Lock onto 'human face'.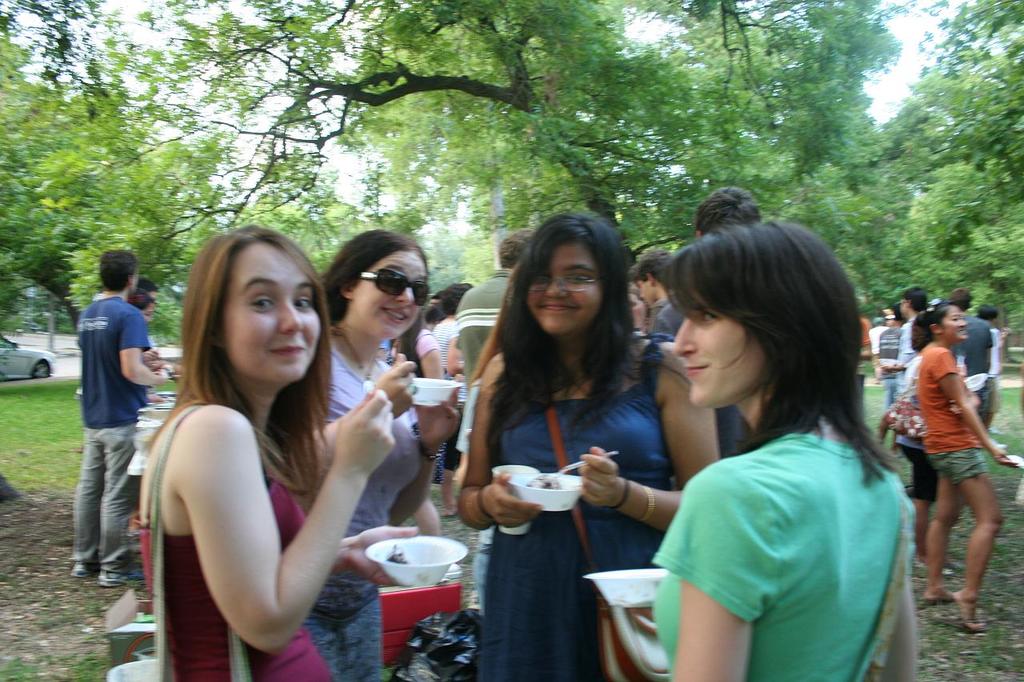
Locked: <box>140,305,156,328</box>.
